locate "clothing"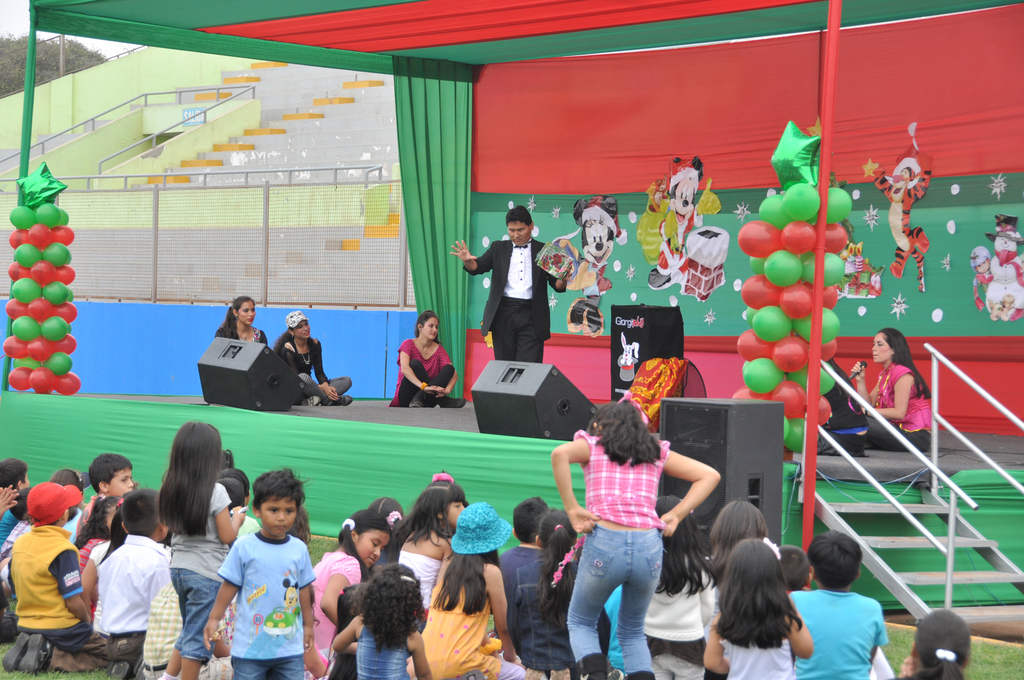
box(395, 539, 445, 611)
